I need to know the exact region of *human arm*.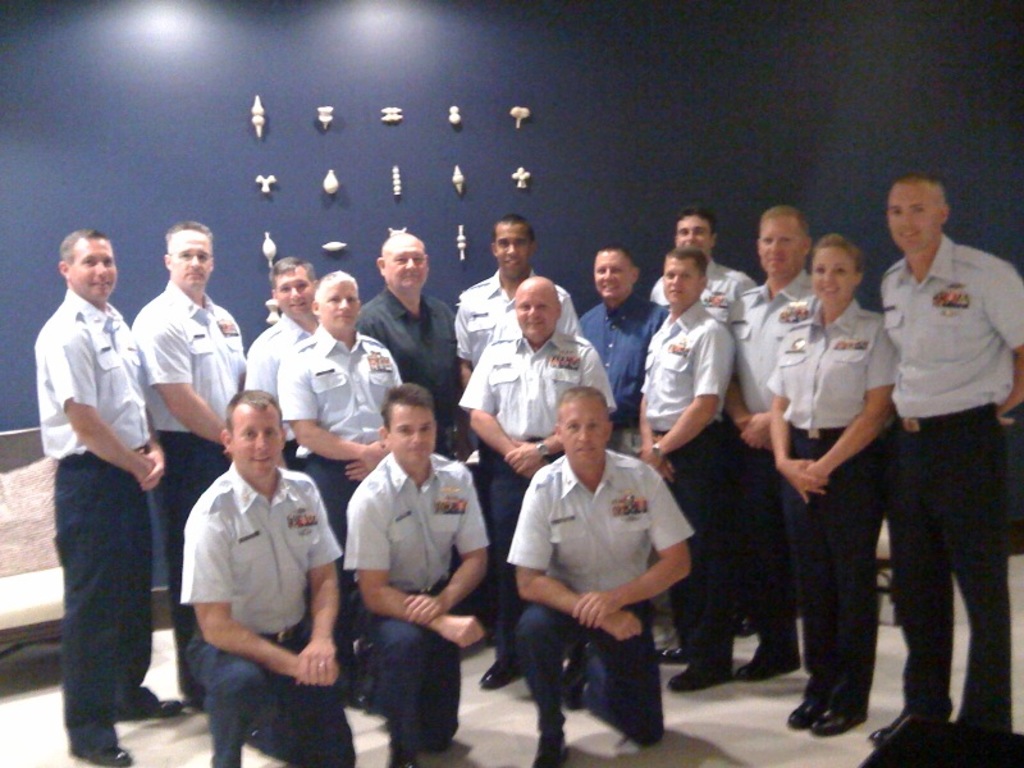
Region: [left=234, top=346, right=271, bottom=392].
